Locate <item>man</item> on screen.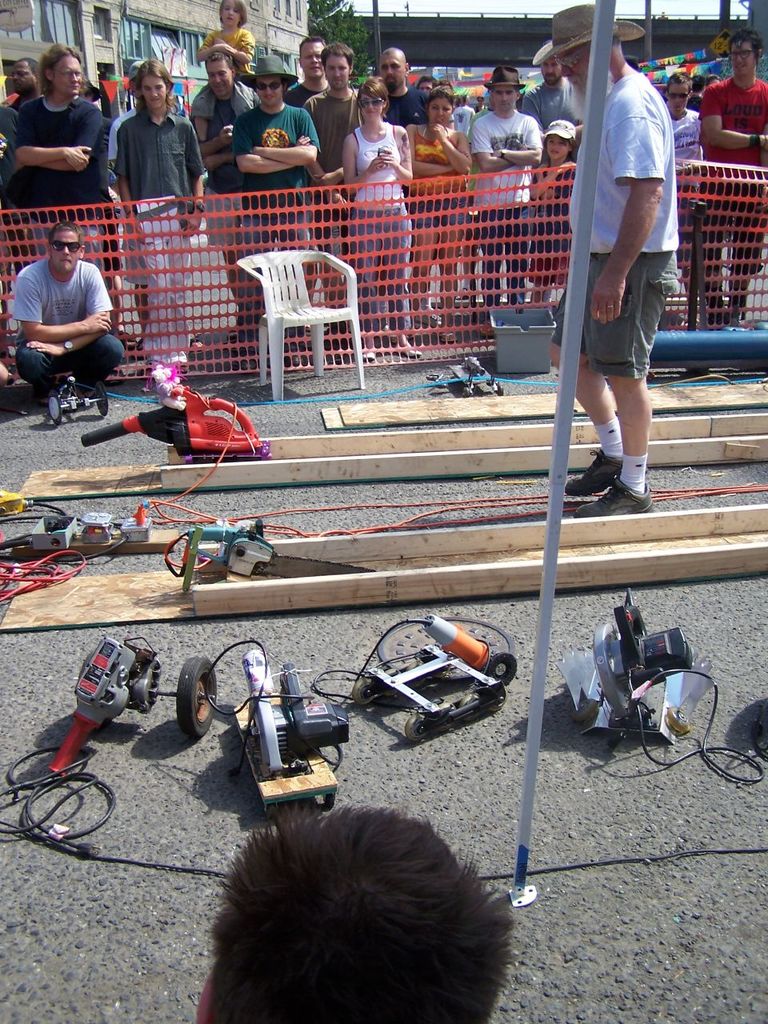
On screen at pyautogui.locateOnScreen(303, 42, 368, 290).
